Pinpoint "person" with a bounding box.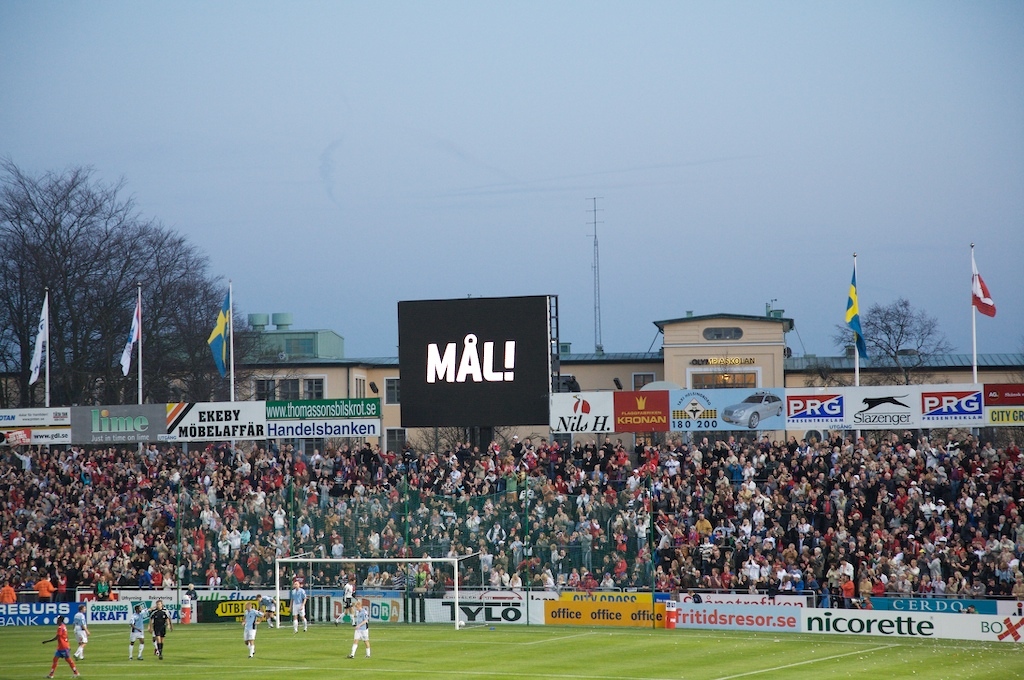
[left=69, top=603, right=94, bottom=659].
